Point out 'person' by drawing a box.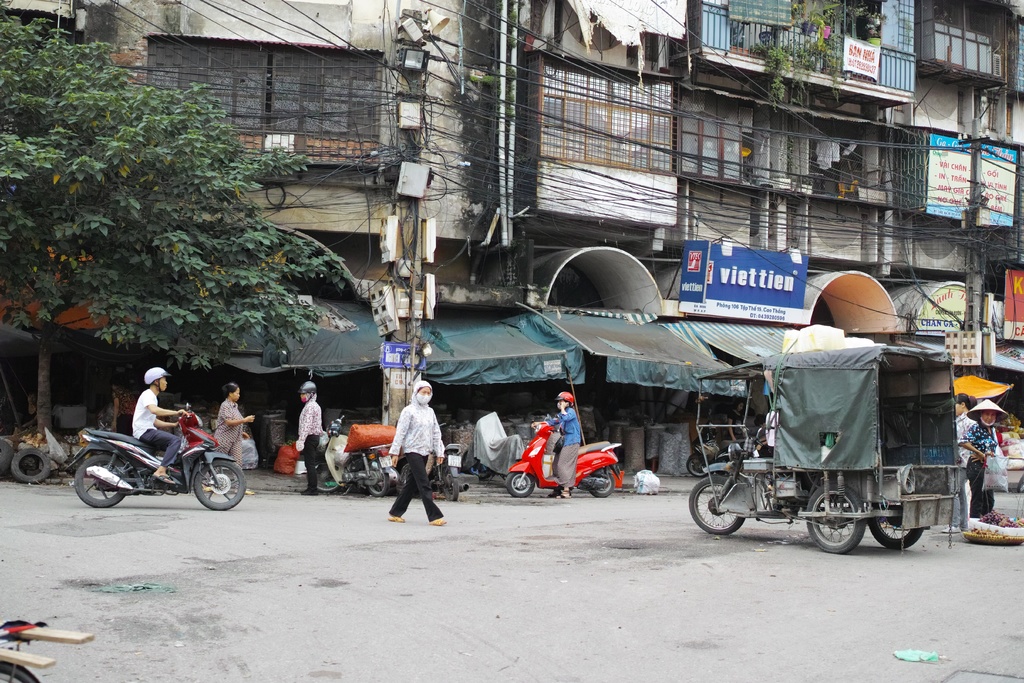
crop(529, 391, 581, 504).
